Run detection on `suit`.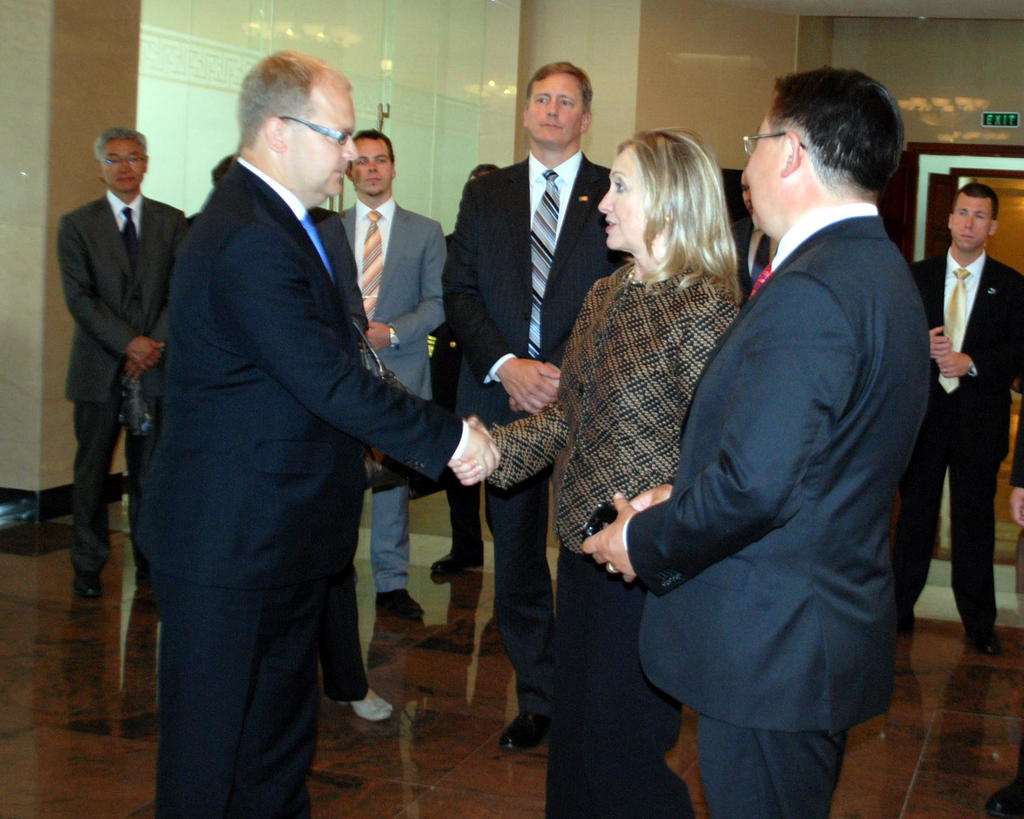
Result: select_region(316, 207, 368, 702).
